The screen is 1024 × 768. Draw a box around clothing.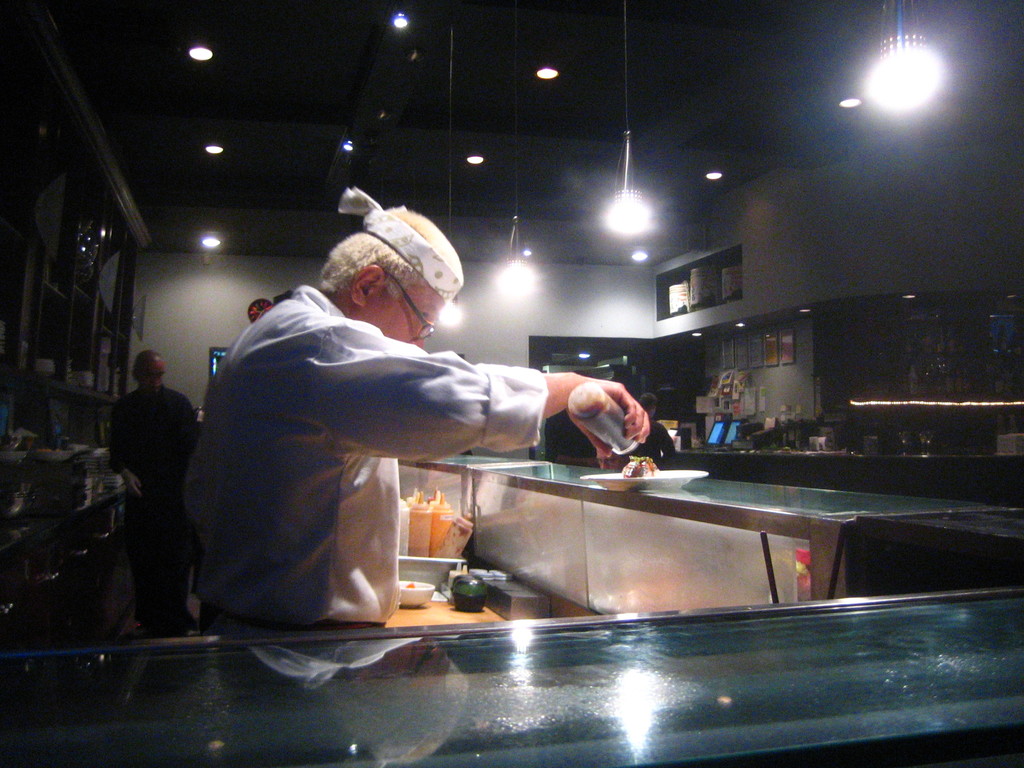
[187, 284, 550, 767].
